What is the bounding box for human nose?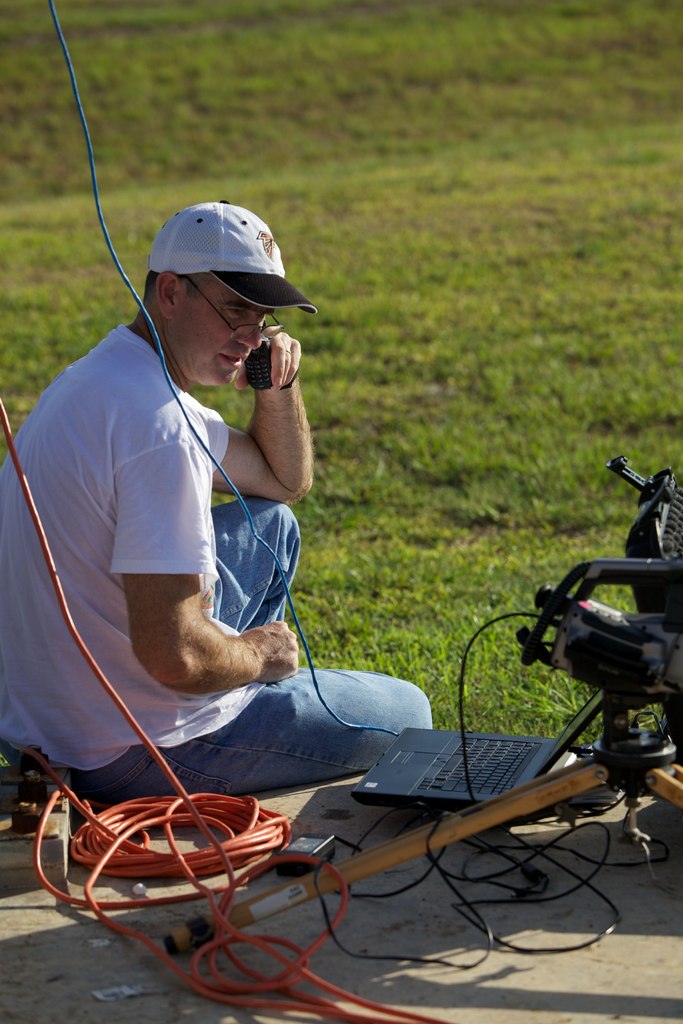
230,312,267,349.
